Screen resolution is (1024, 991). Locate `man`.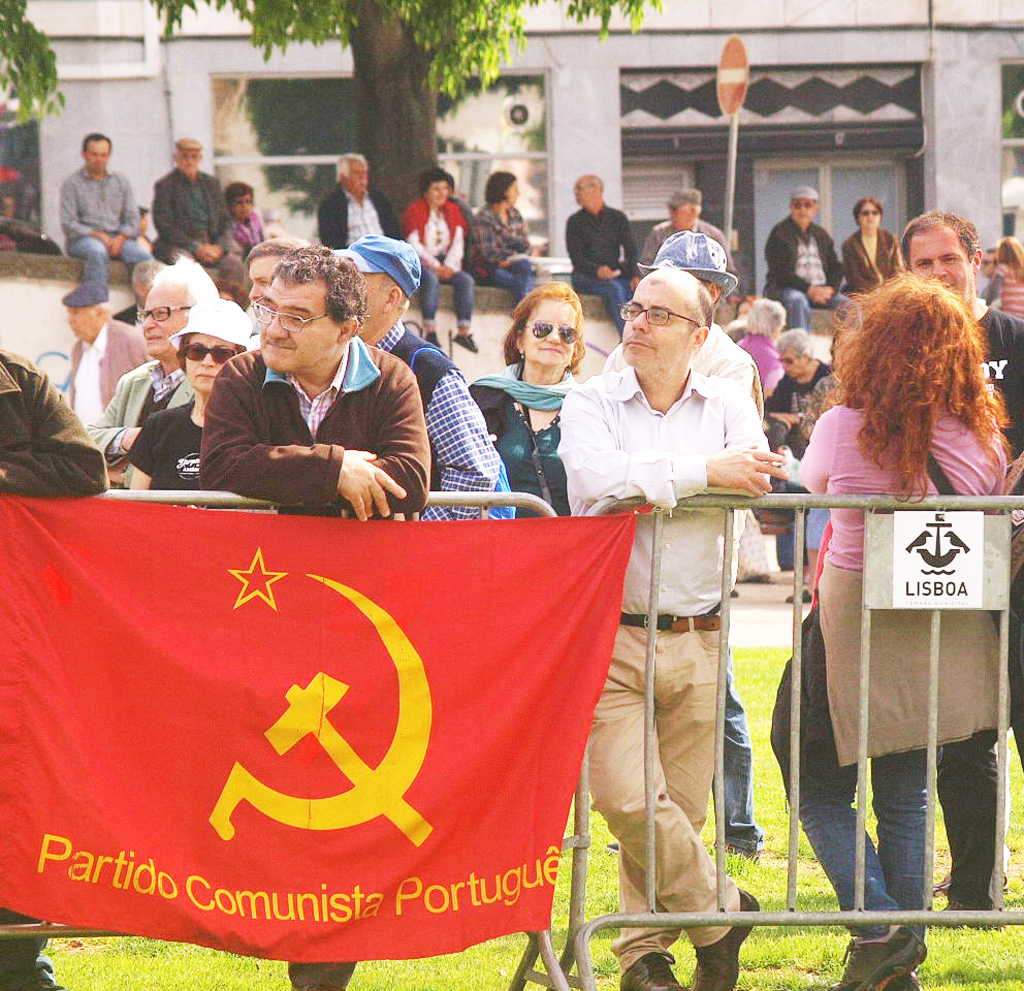
(631, 187, 745, 322).
